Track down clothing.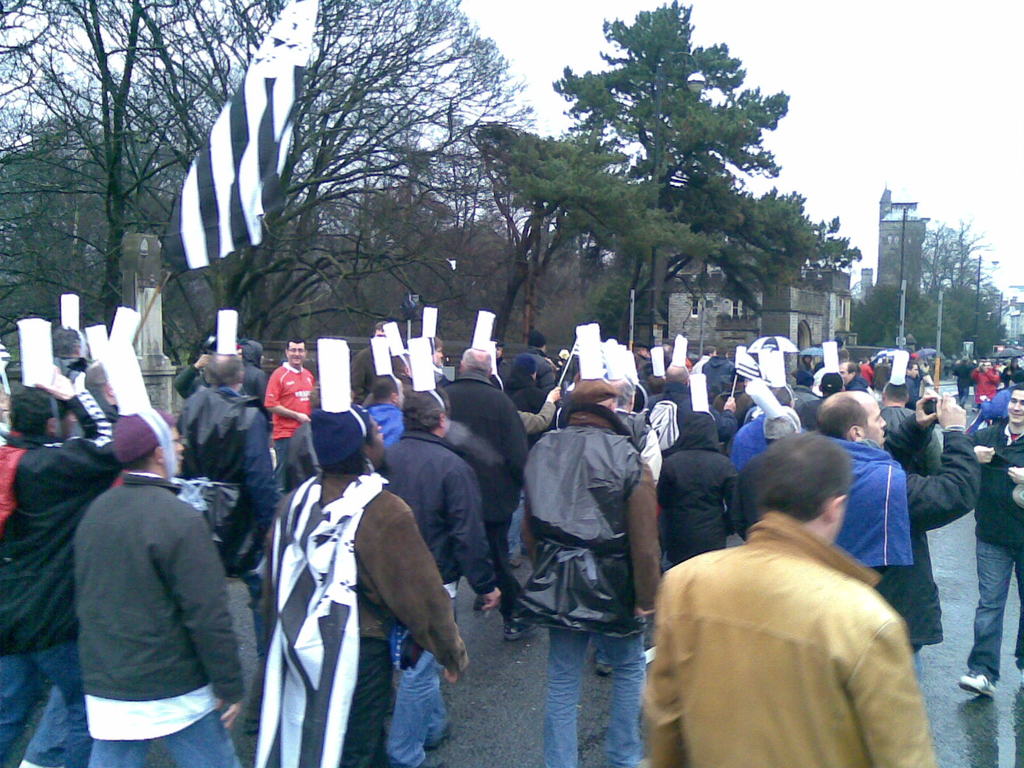
Tracked to x1=963 y1=417 x2=1023 y2=549.
